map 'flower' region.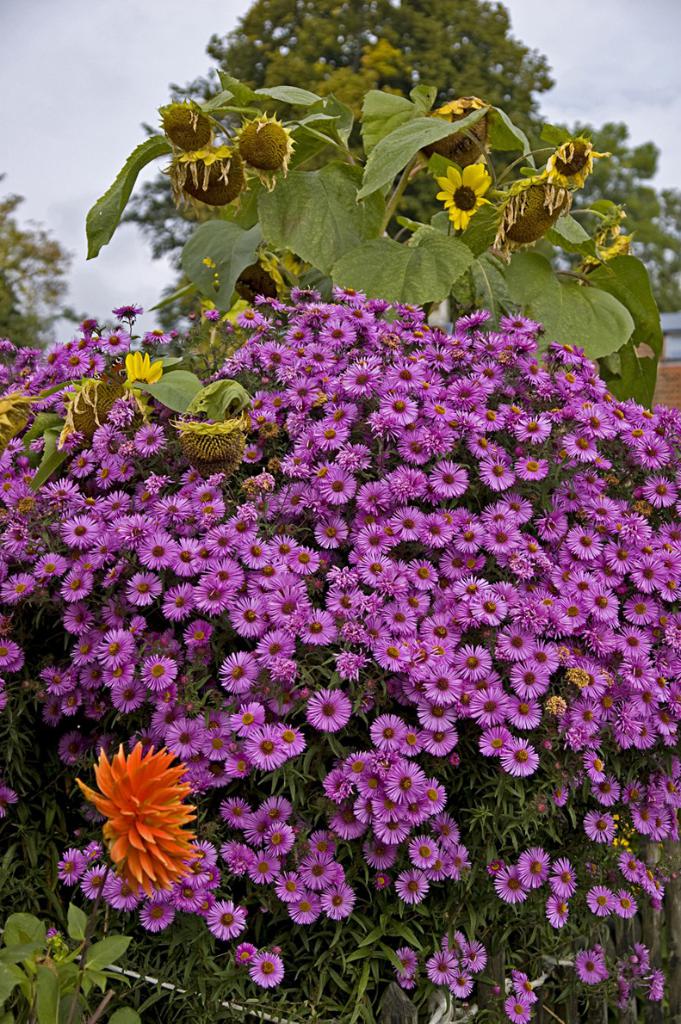
Mapped to bbox=(0, 781, 18, 819).
